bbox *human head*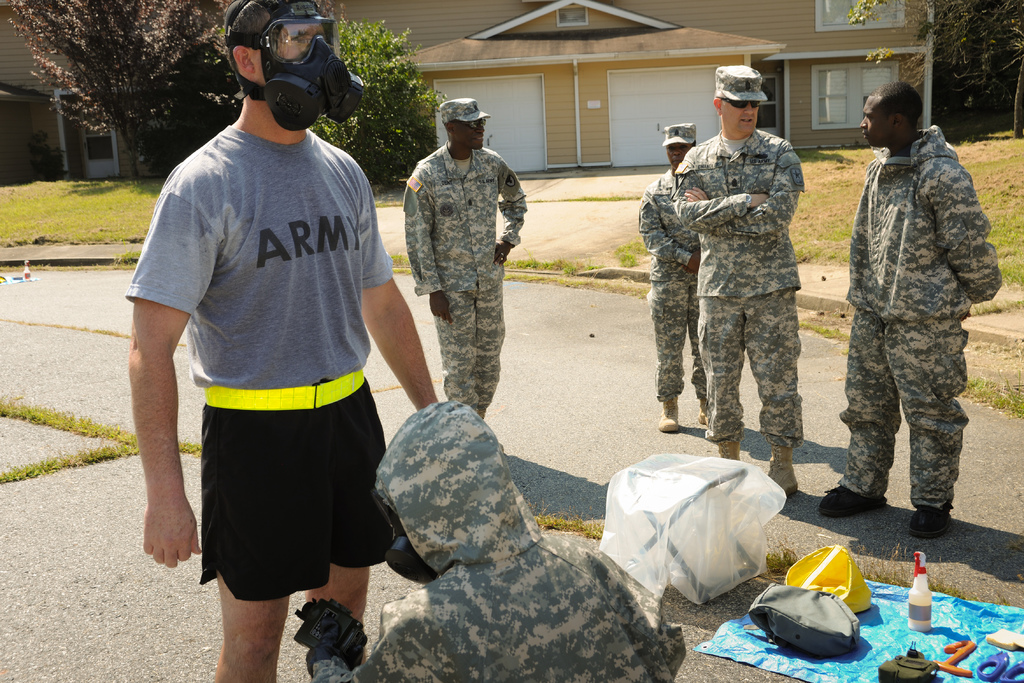
[710, 67, 760, 136]
